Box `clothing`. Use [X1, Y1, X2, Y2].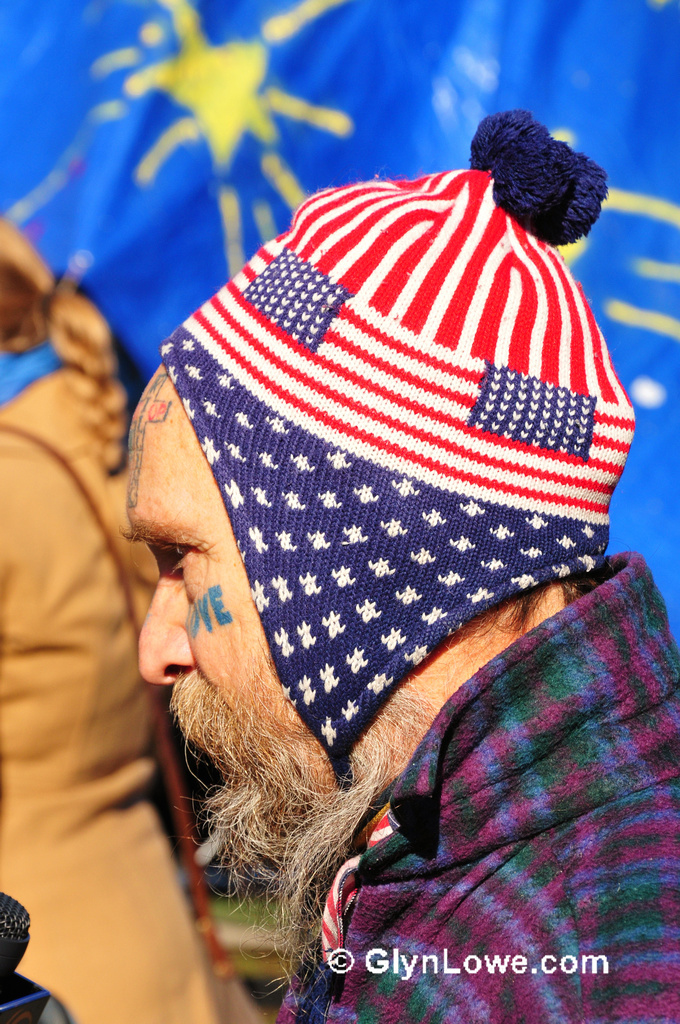
[145, 193, 654, 973].
